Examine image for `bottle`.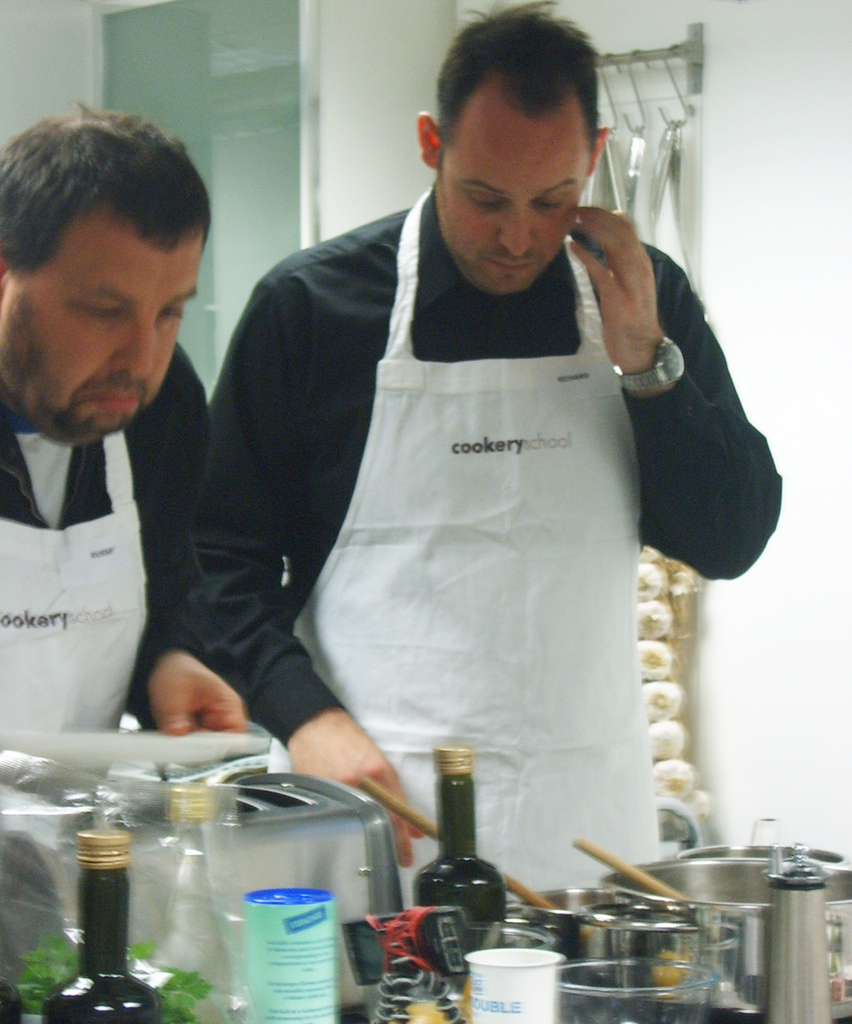
Examination result: locate(413, 744, 506, 959).
